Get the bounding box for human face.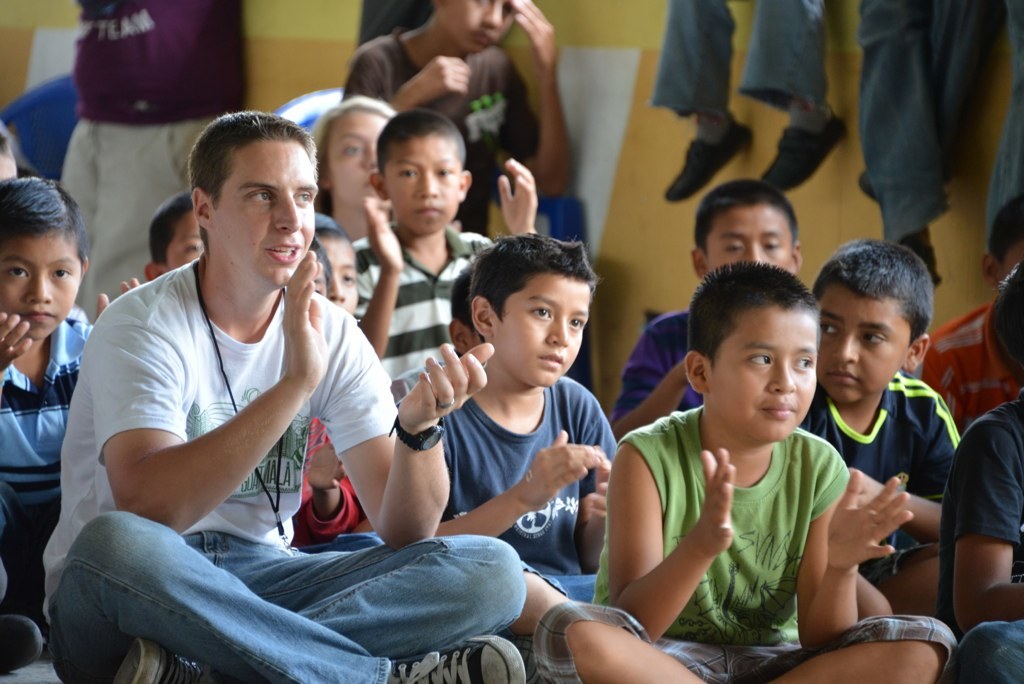
[x1=205, y1=142, x2=318, y2=288].
